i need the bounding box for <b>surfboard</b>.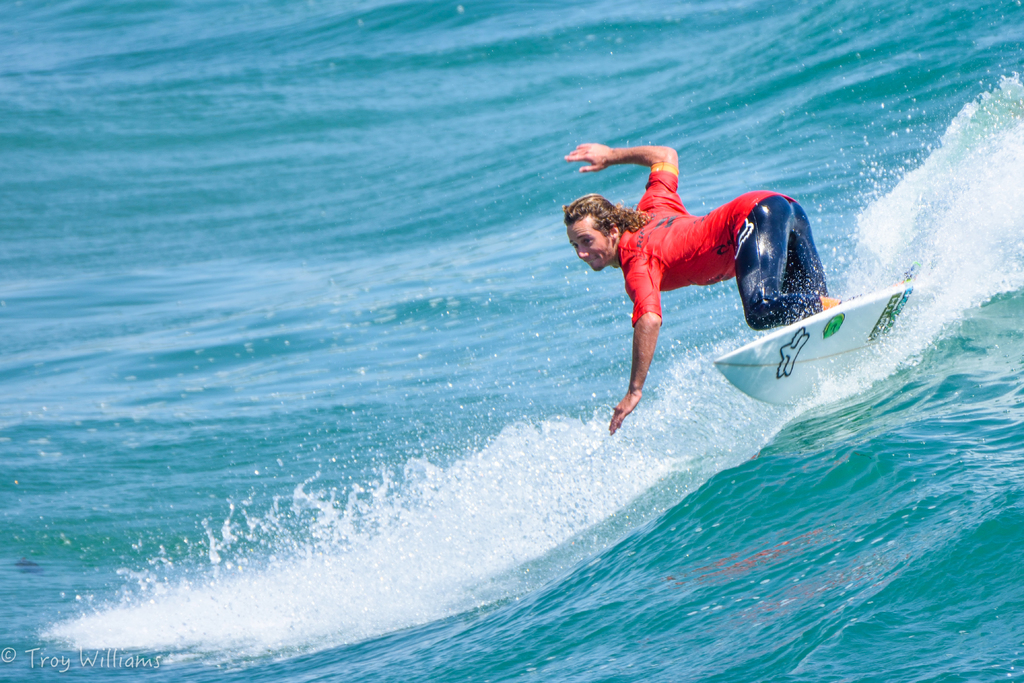
Here it is: Rect(710, 269, 940, 410).
